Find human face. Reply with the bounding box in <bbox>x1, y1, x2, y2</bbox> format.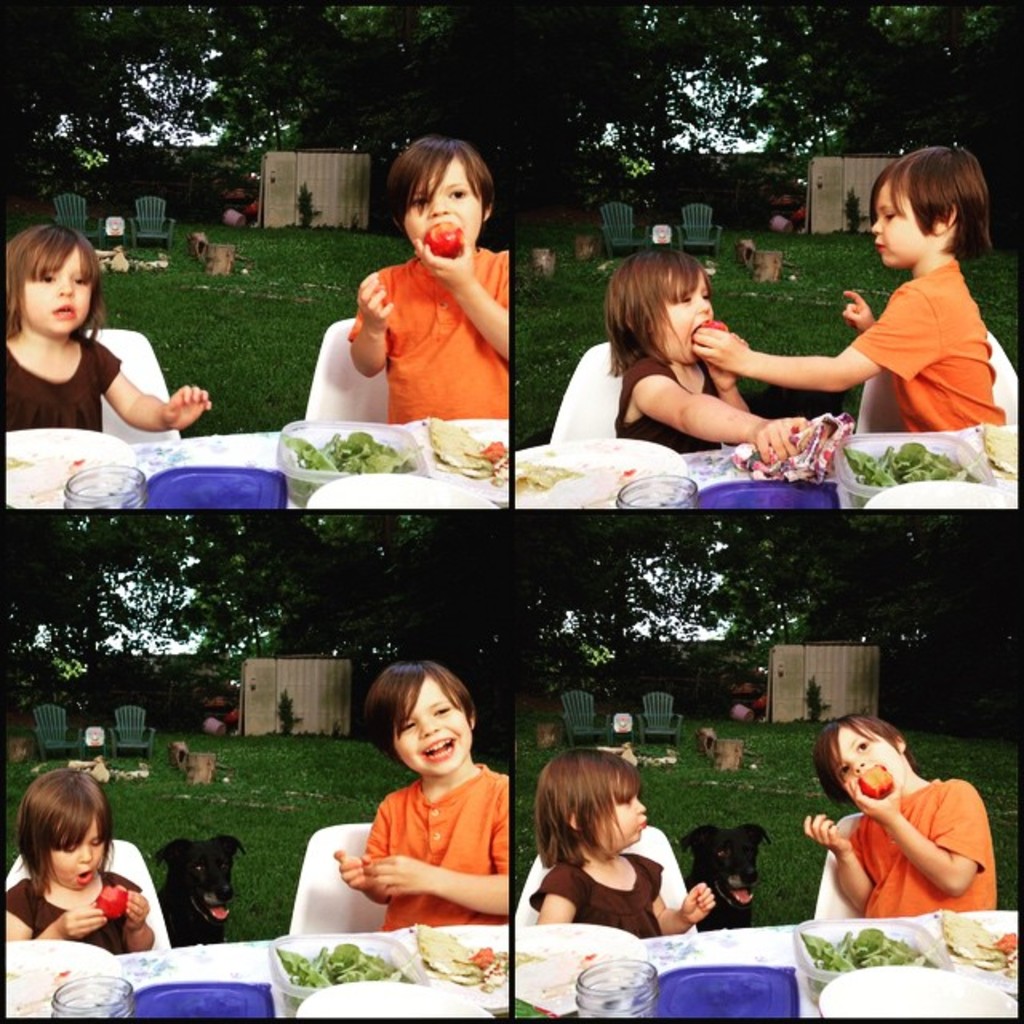
<bbox>872, 179, 928, 269</bbox>.
